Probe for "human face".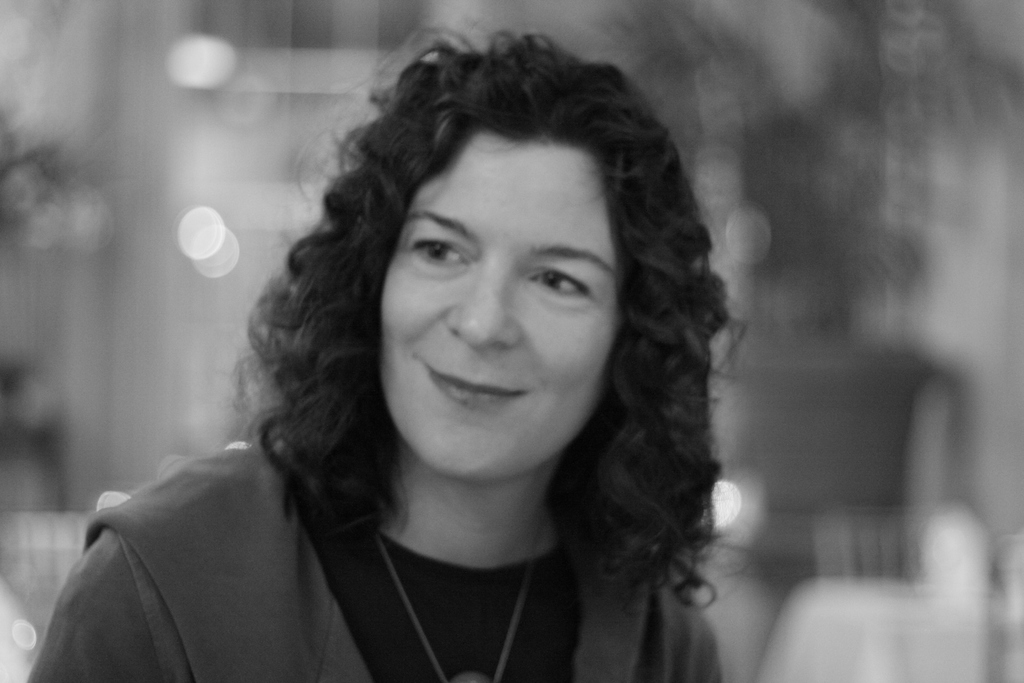
Probe result: crop(375, 114, 627, 483).
